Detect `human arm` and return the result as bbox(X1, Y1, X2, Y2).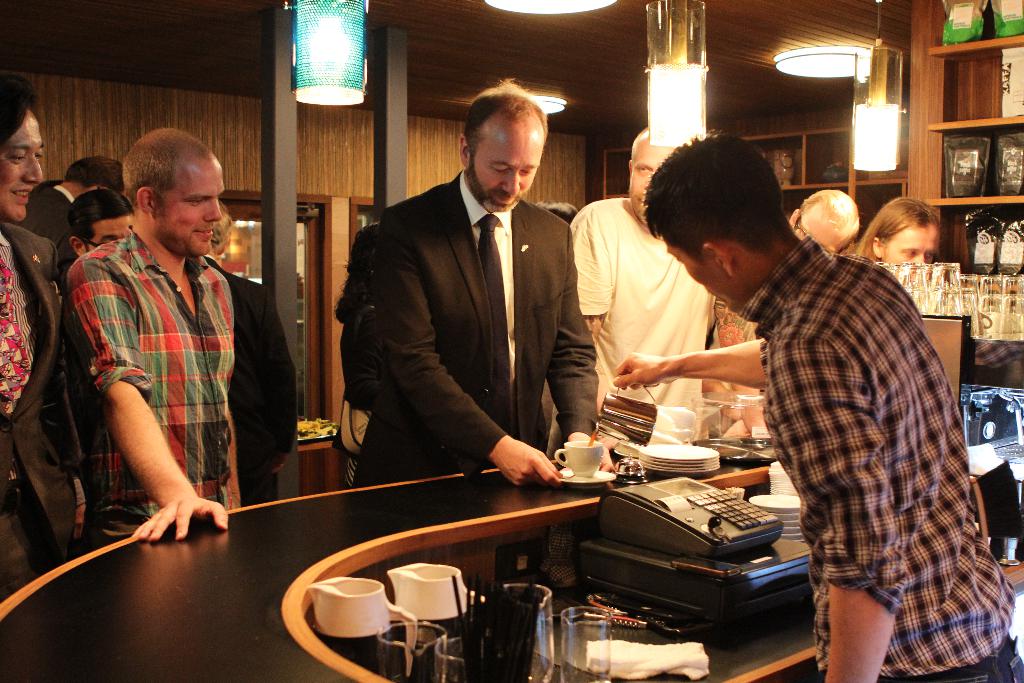
bbox(545, 259, 613, 470).
